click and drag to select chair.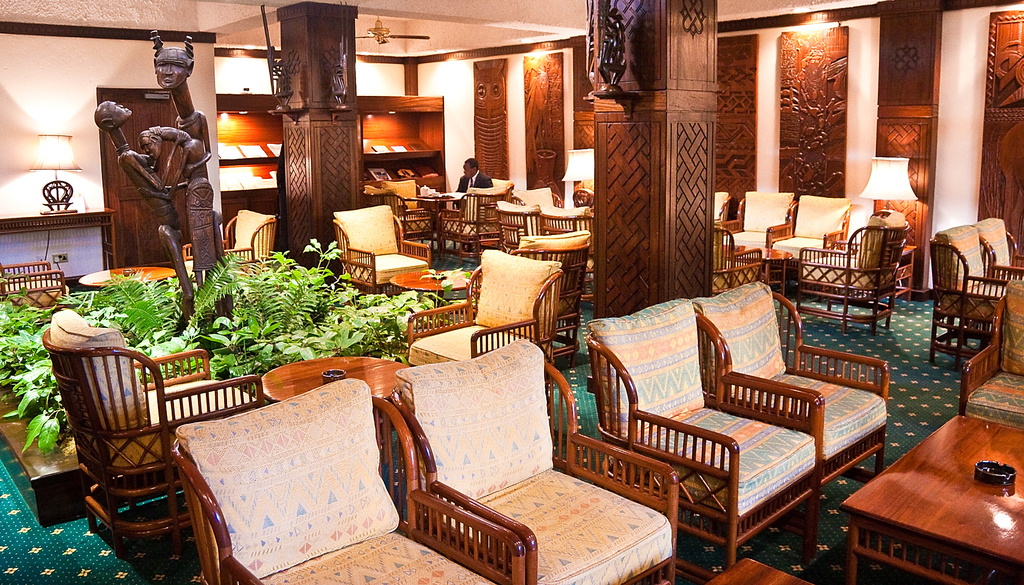
Selection: box=[171, 378, 531, 584].
